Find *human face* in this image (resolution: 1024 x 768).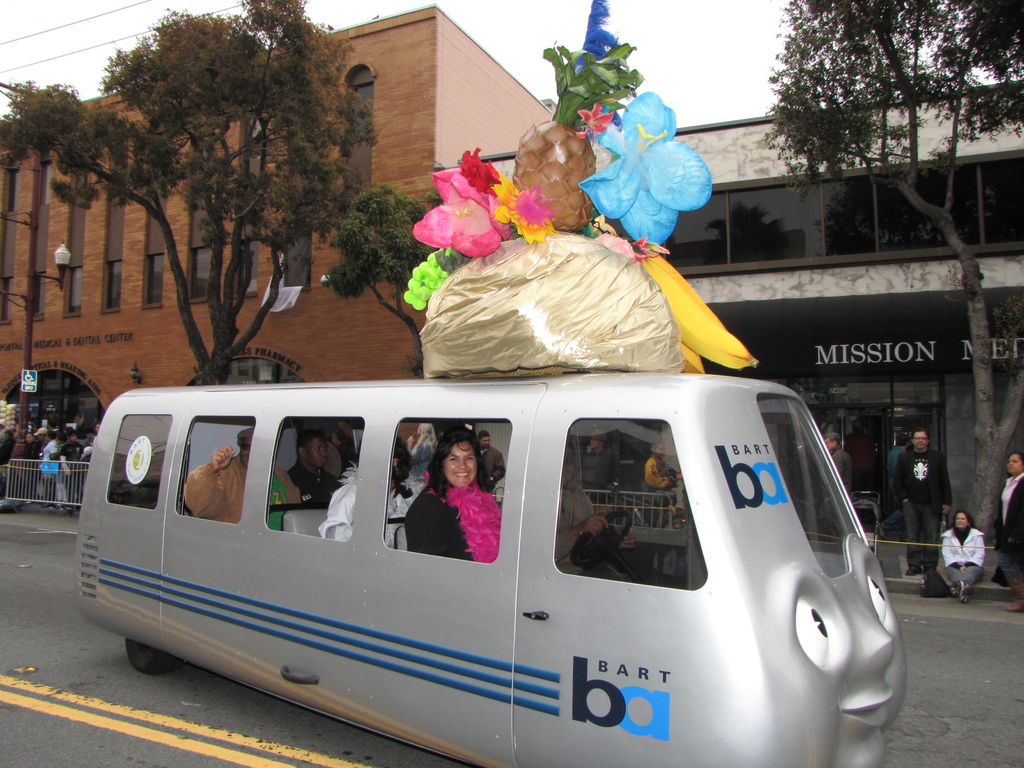
bbox(557, 449, 572, 481).
